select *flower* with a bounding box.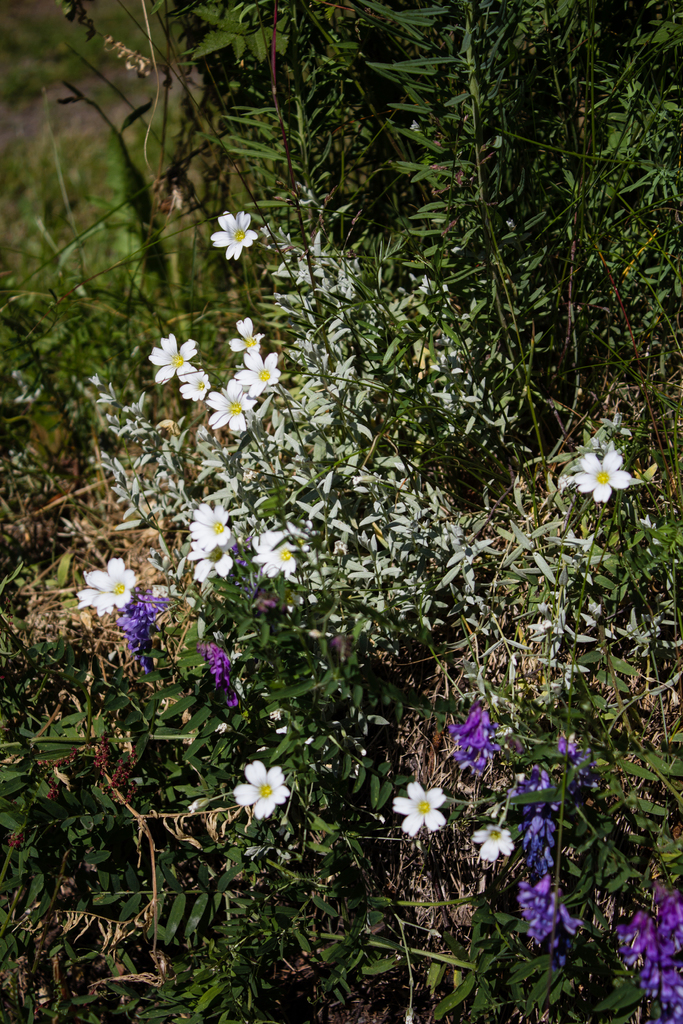
pyautogui.locateOnScreen(120, 595, 173, 665).
